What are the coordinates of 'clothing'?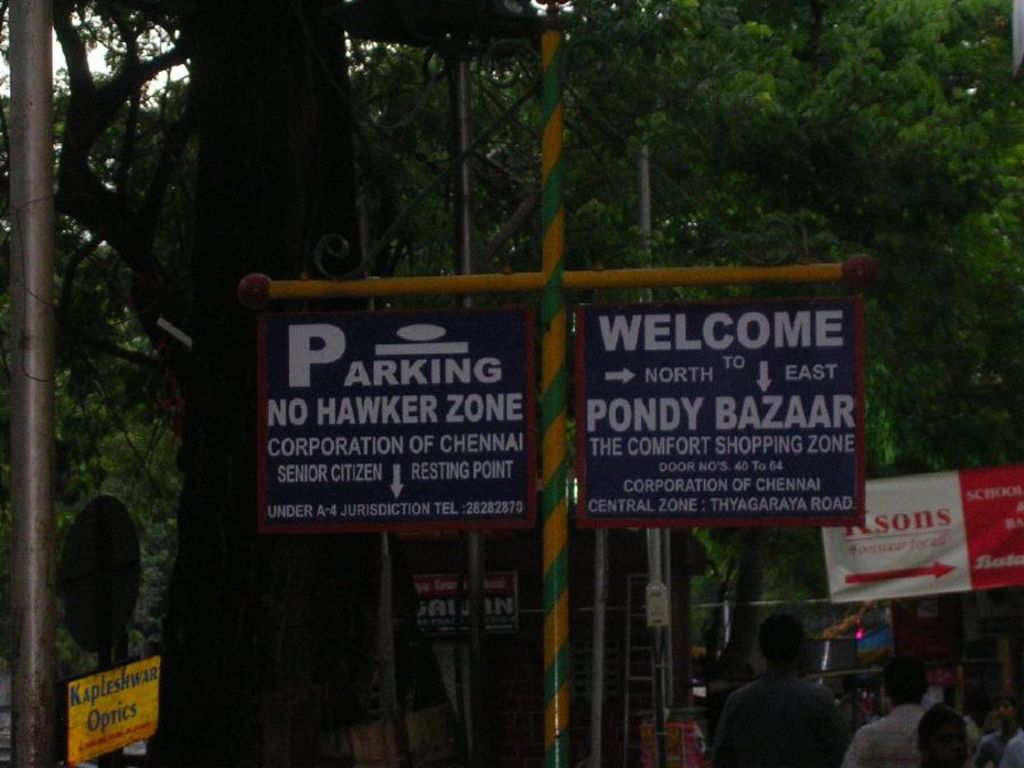
region(703, 655, 832, 758).
